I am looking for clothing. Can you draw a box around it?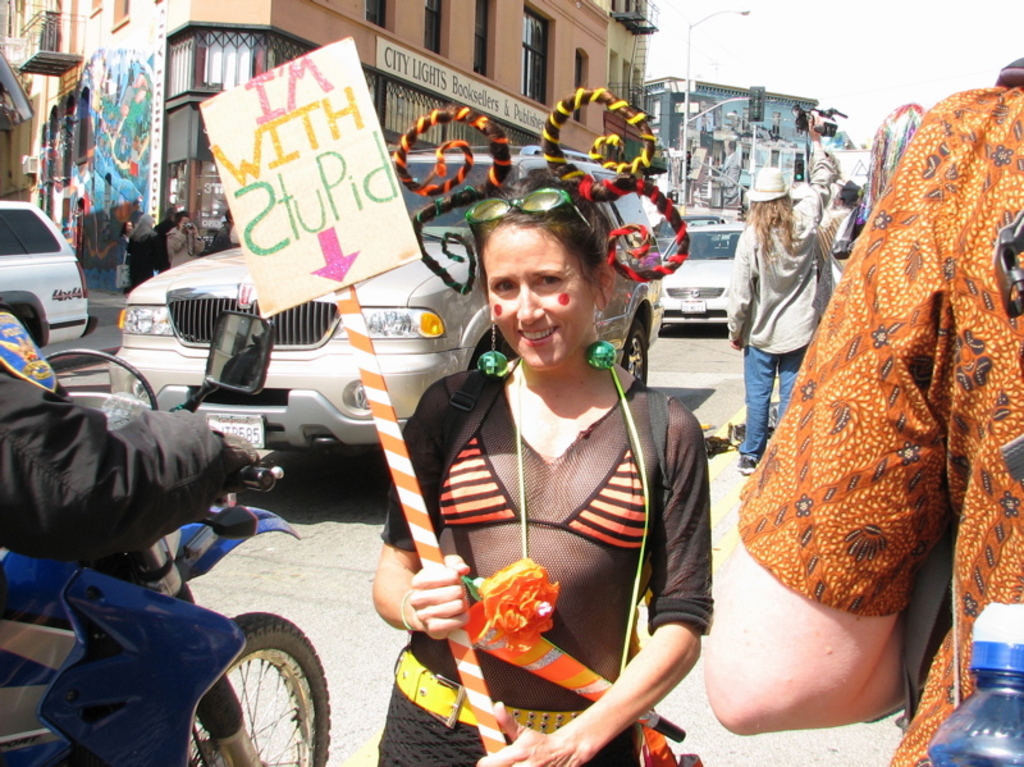
Sure, the bounding box is (x1=727, y1=141, x2=836, y2=462).
